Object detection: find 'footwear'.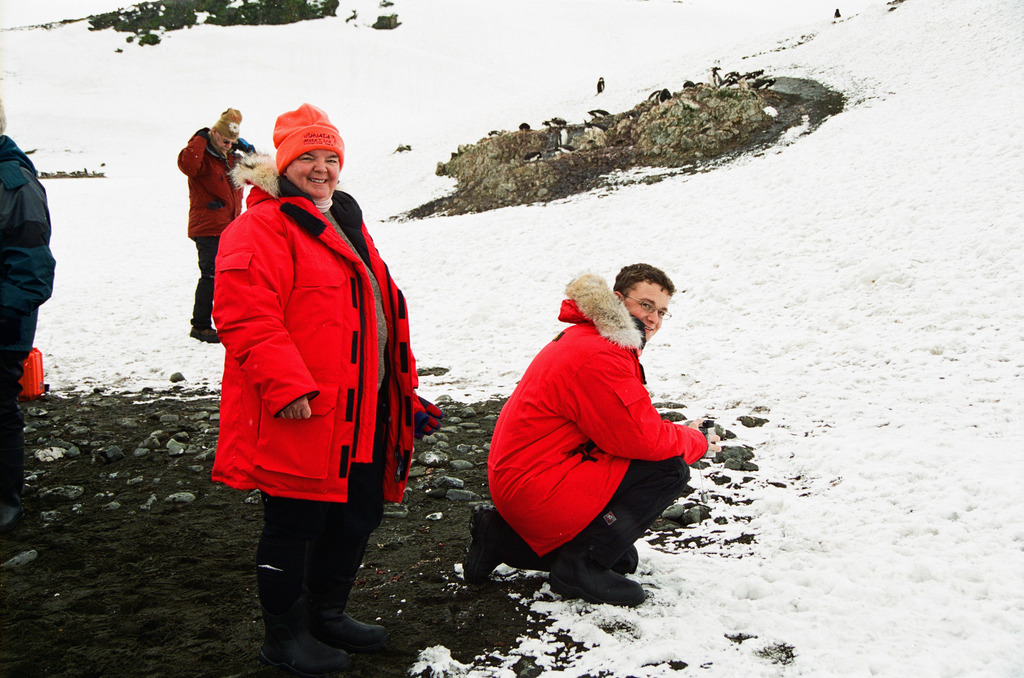
[left=545, top=551, right=643, bottom=597].
